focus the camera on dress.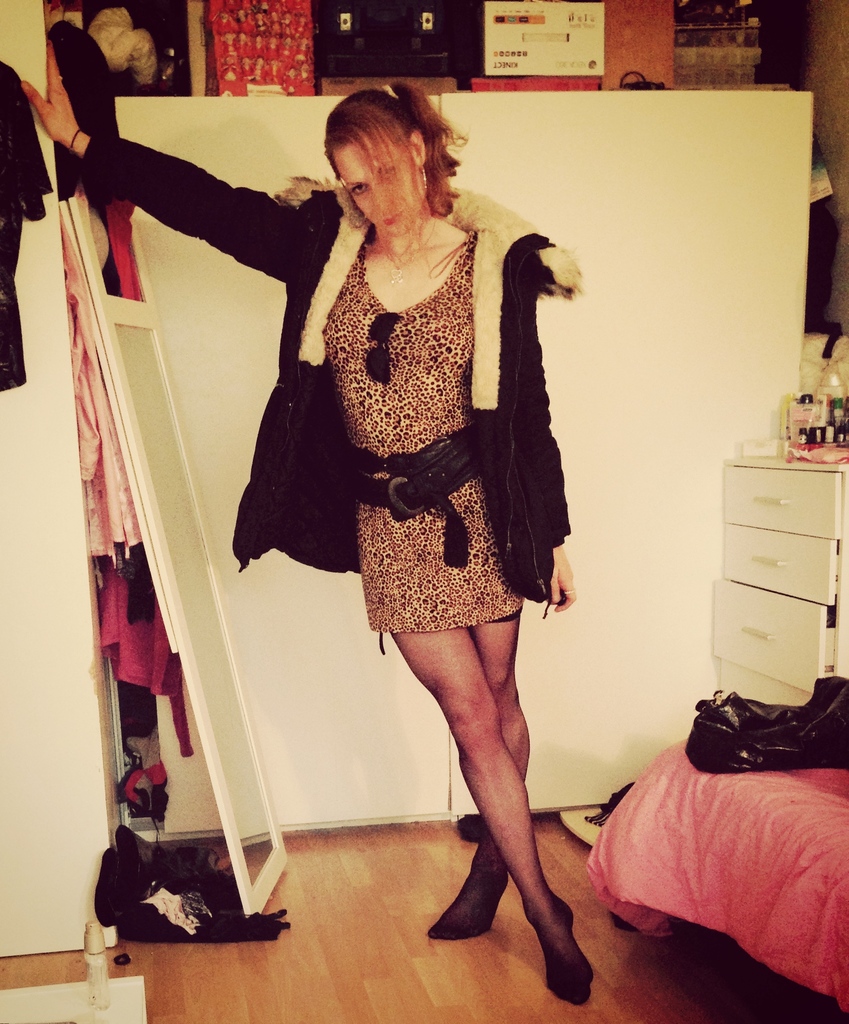
Focus region: left=322, top=228, right=525, bottom=652.
